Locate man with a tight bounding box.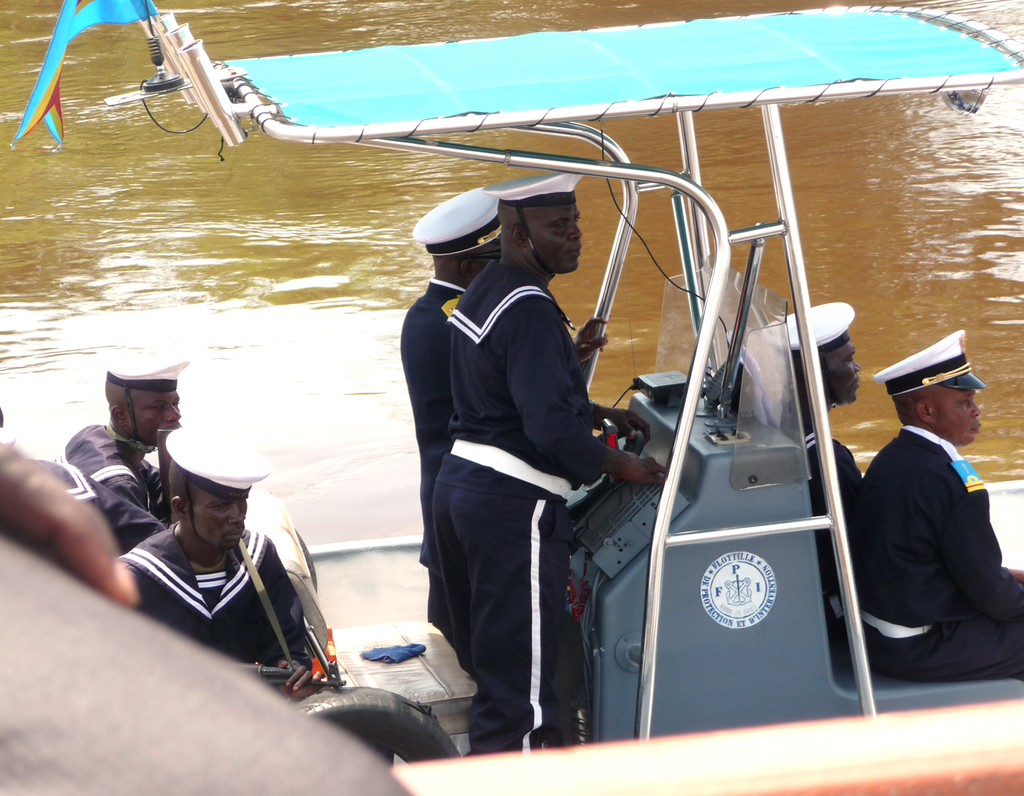
left=119, top=431, right=328, bottom=717.
